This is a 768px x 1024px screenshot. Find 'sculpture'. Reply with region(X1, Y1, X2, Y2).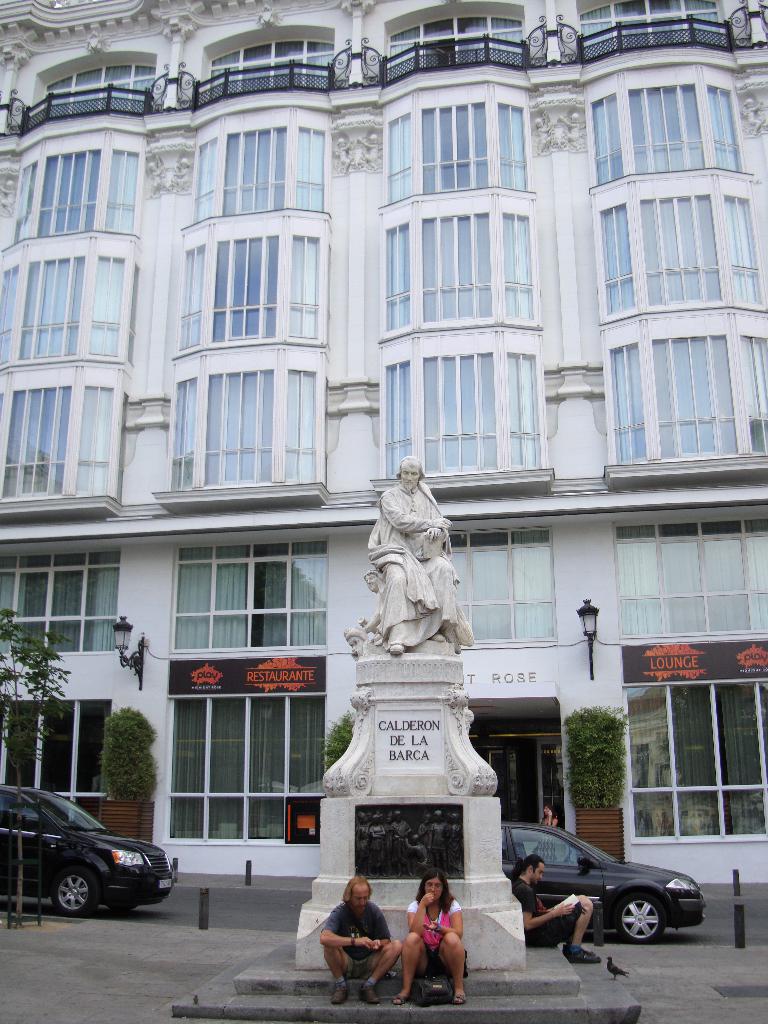
region(534, 111, 552, 151).
